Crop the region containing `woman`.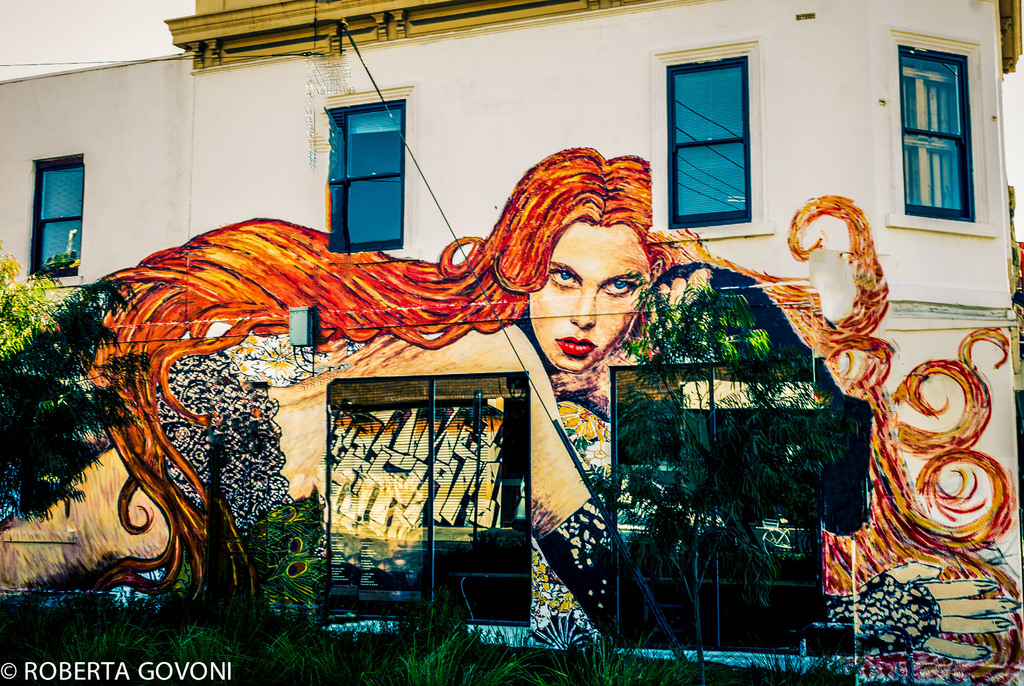
Crop region: <region>92, 139, 1007, 658</region>.
